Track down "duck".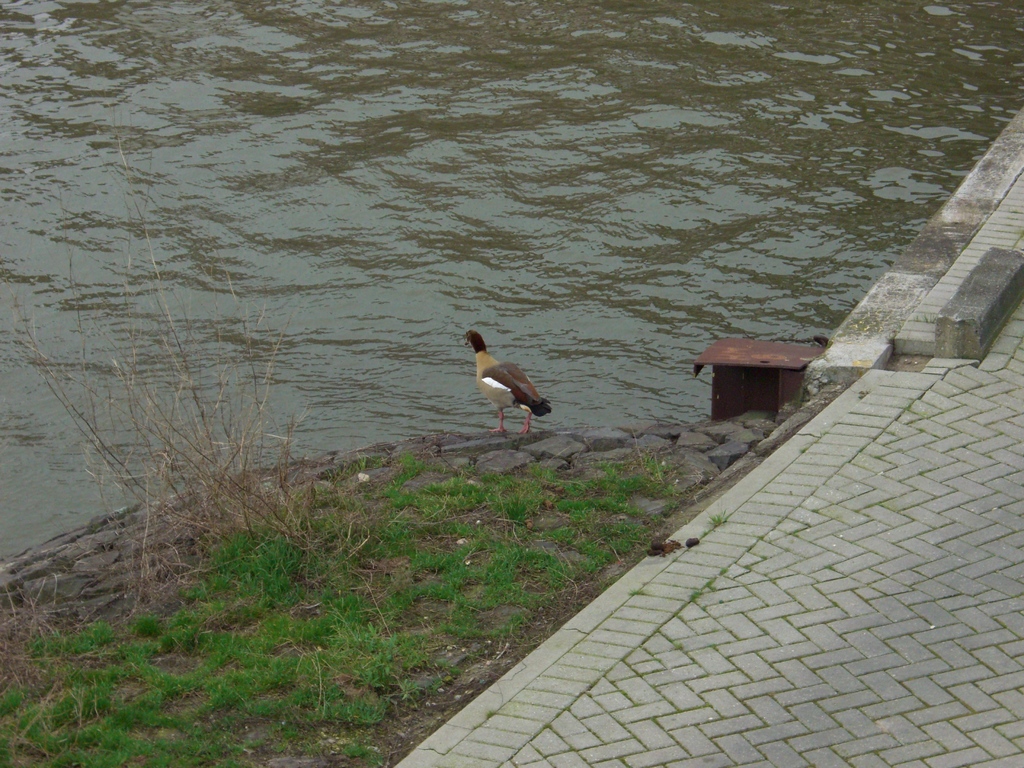
Tracked to (467, 324, 557, 441).
